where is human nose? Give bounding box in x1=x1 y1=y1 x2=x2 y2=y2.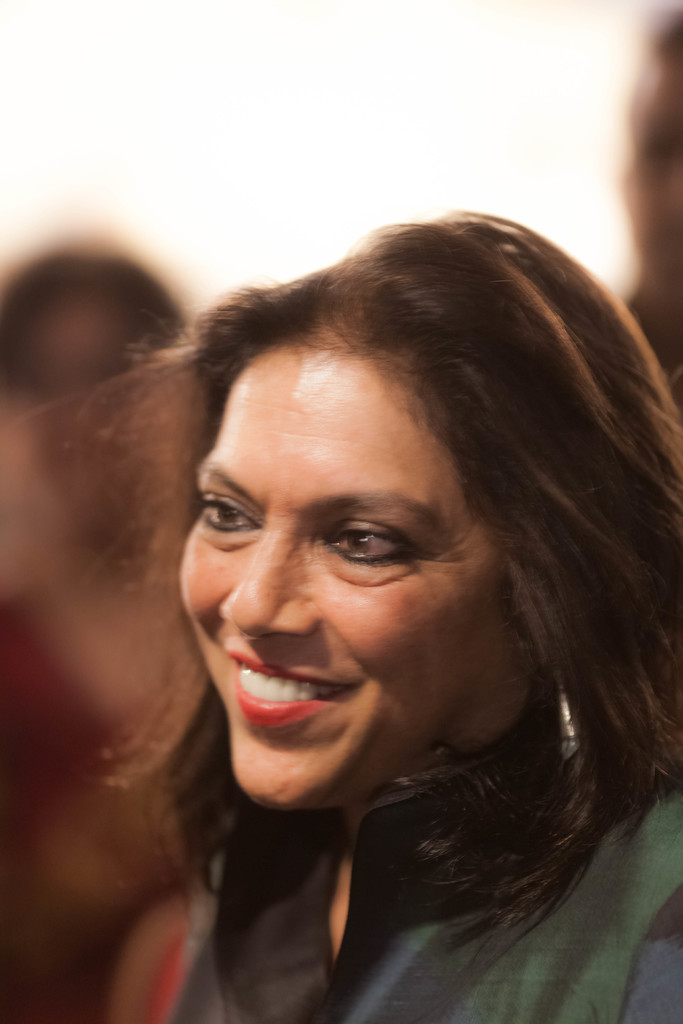
x1=219 y1=521 x2=322 y2=640.
